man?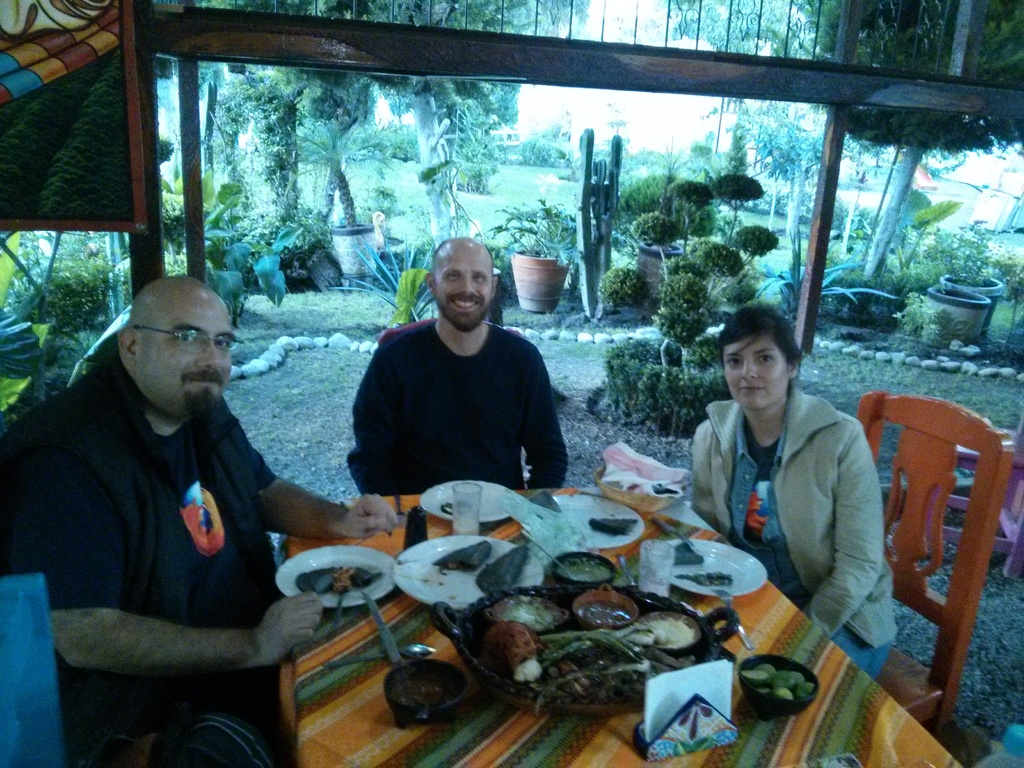
339 234 579 495
